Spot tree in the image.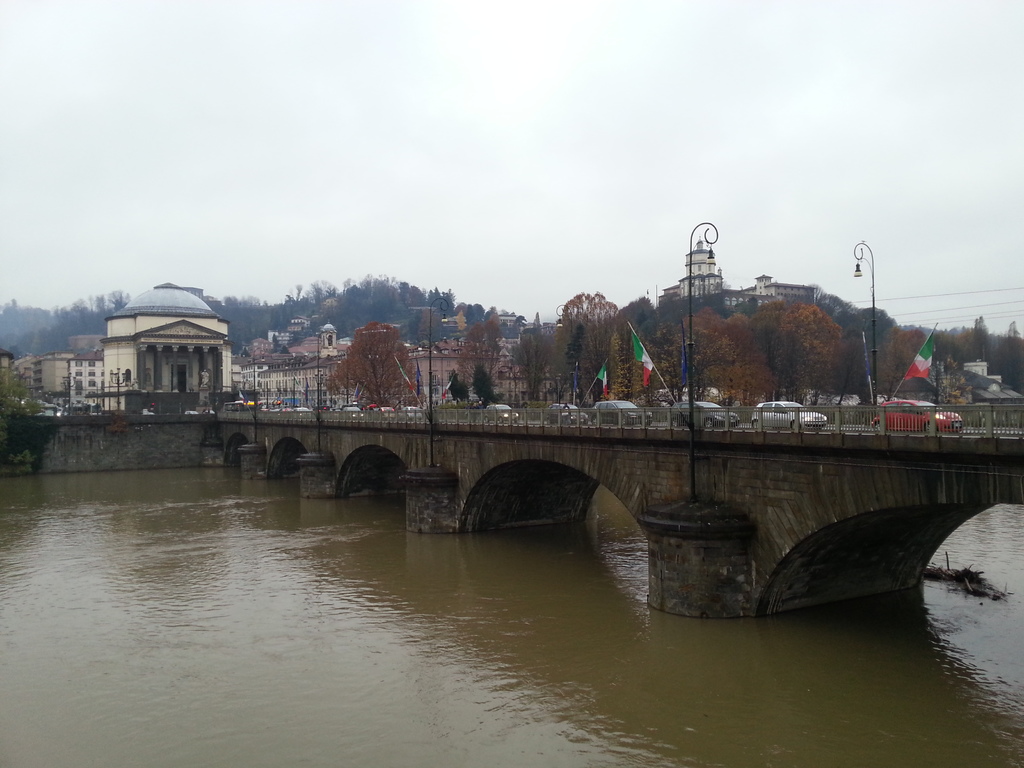
tree found at pyautogui.locateOnScreen(318, 313, 412, 404).
